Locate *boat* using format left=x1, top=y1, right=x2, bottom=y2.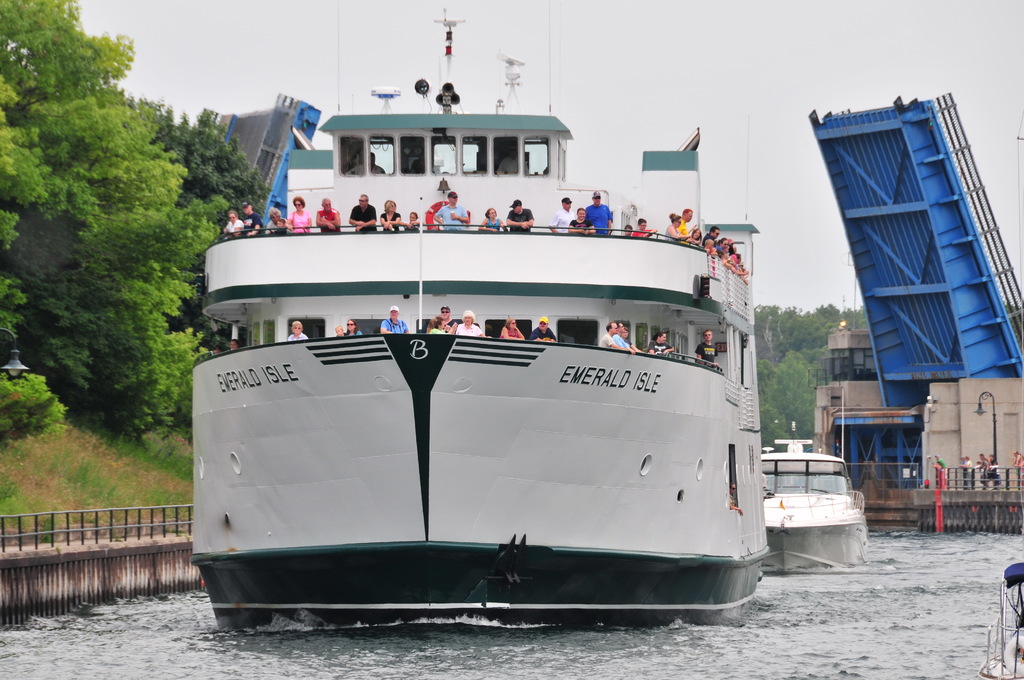
left=984, top=562, right=1023, bottom=679.
